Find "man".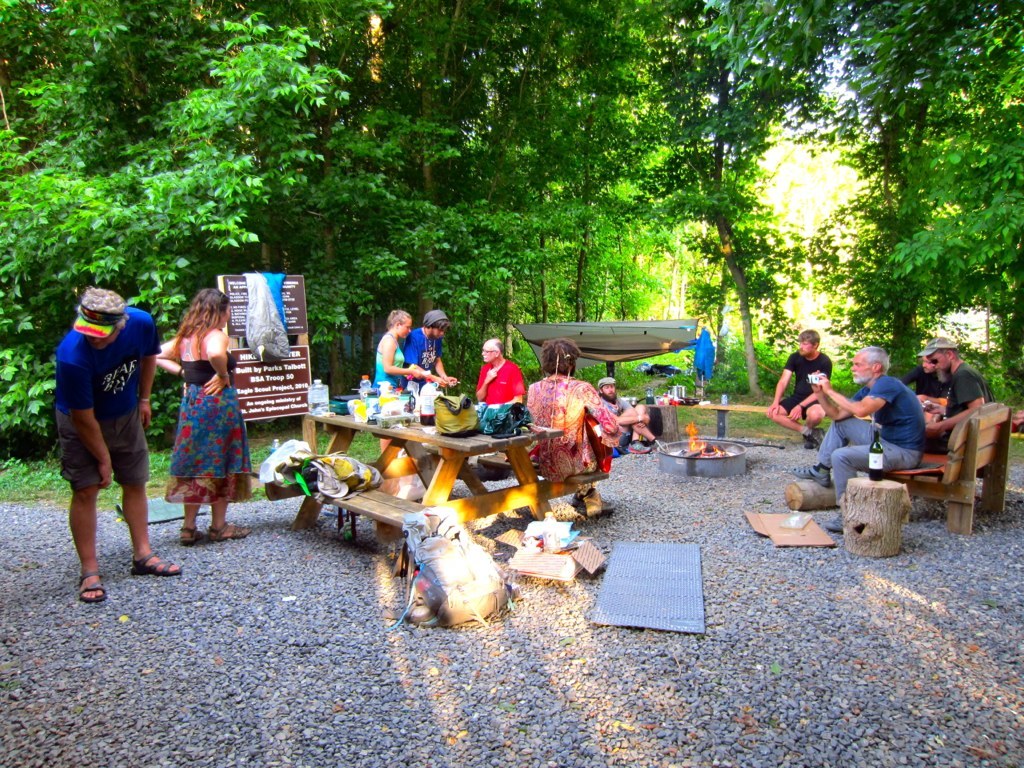
(597, 379, 666, 449).
